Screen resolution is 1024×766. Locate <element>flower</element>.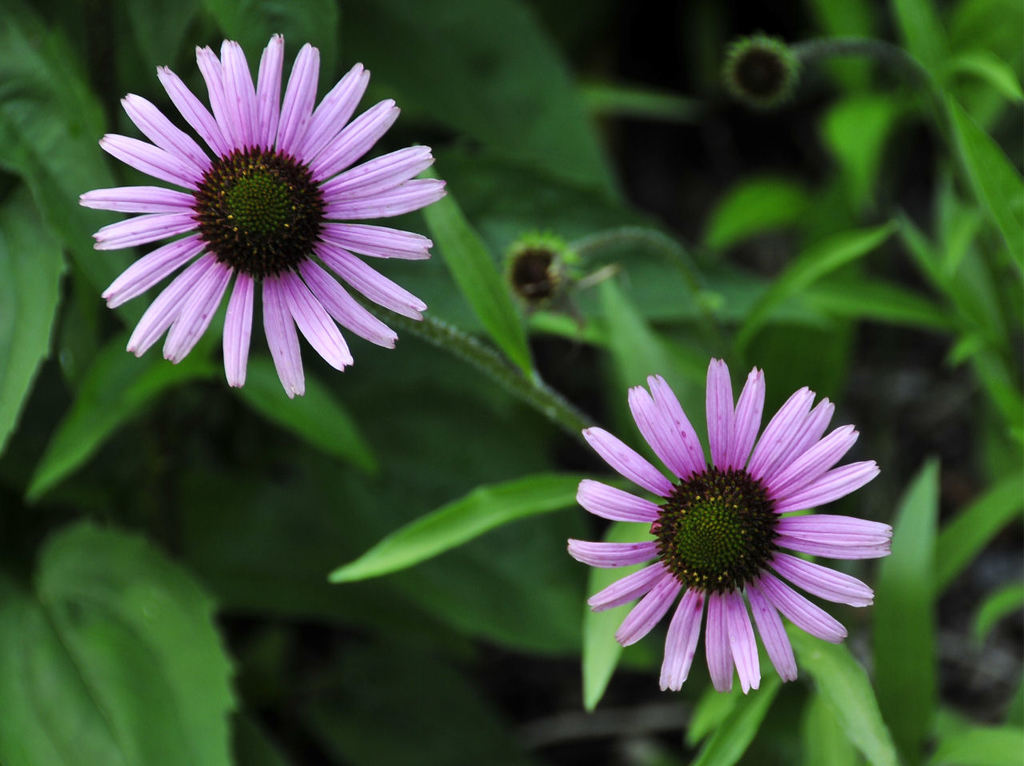
left=78, top=30, right=445, bottom=399.
